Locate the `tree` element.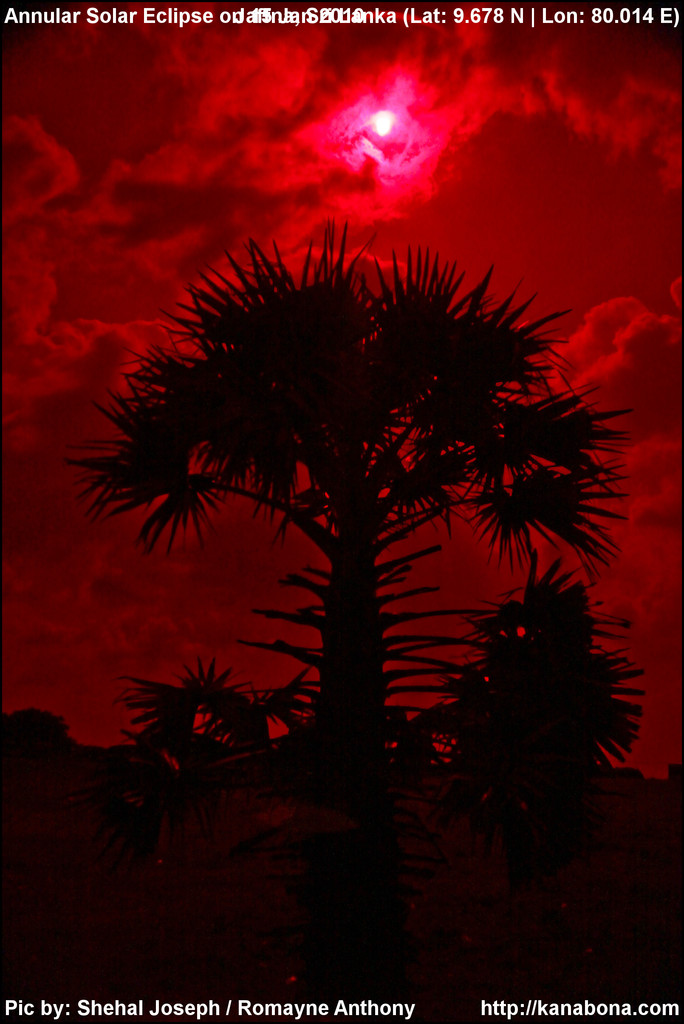
Element bbox: [422,550,637,900].
